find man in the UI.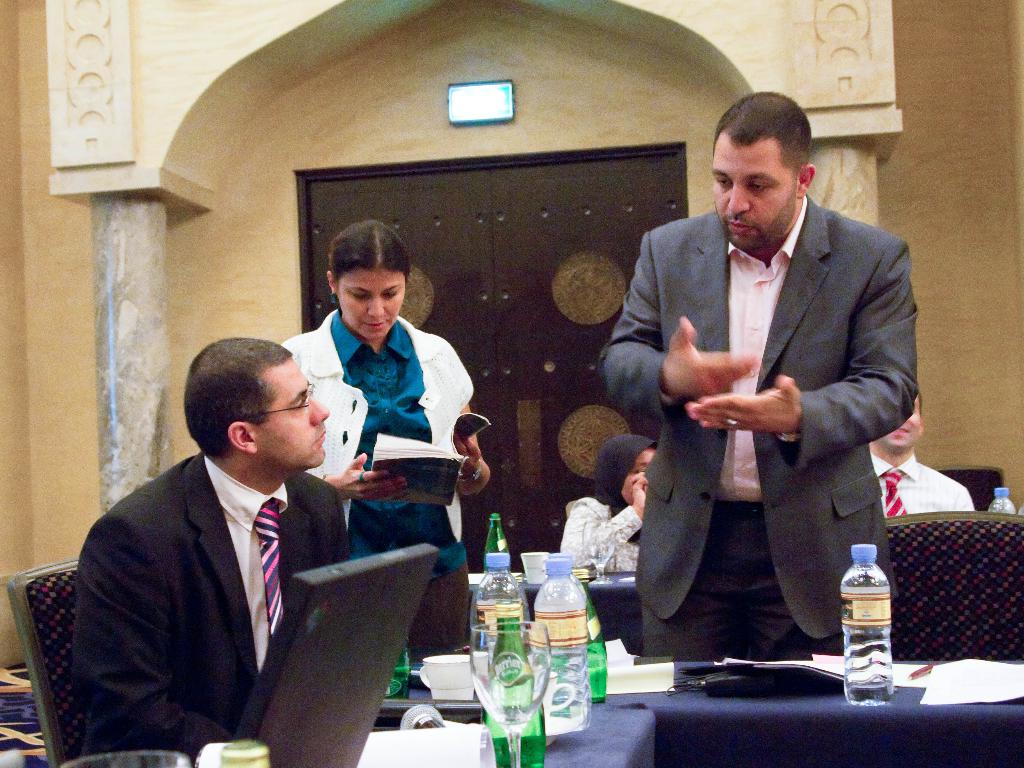
UI element at x1=869, y1=398, x2=975, y2=519.
